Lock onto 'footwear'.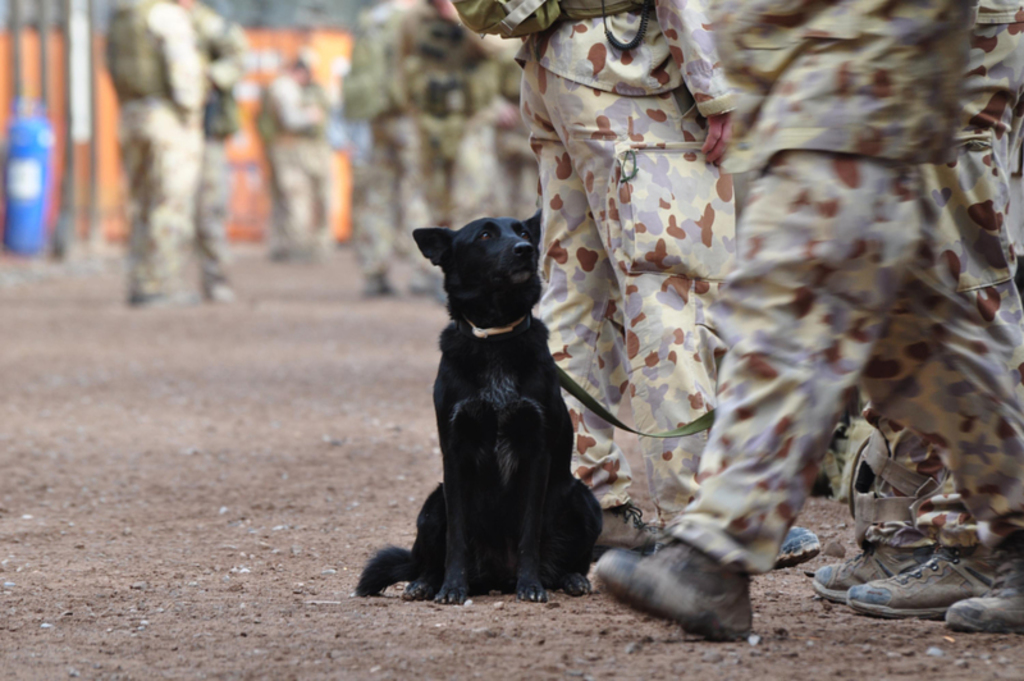
Locked: BBox(941, 531, 1023, 631).
